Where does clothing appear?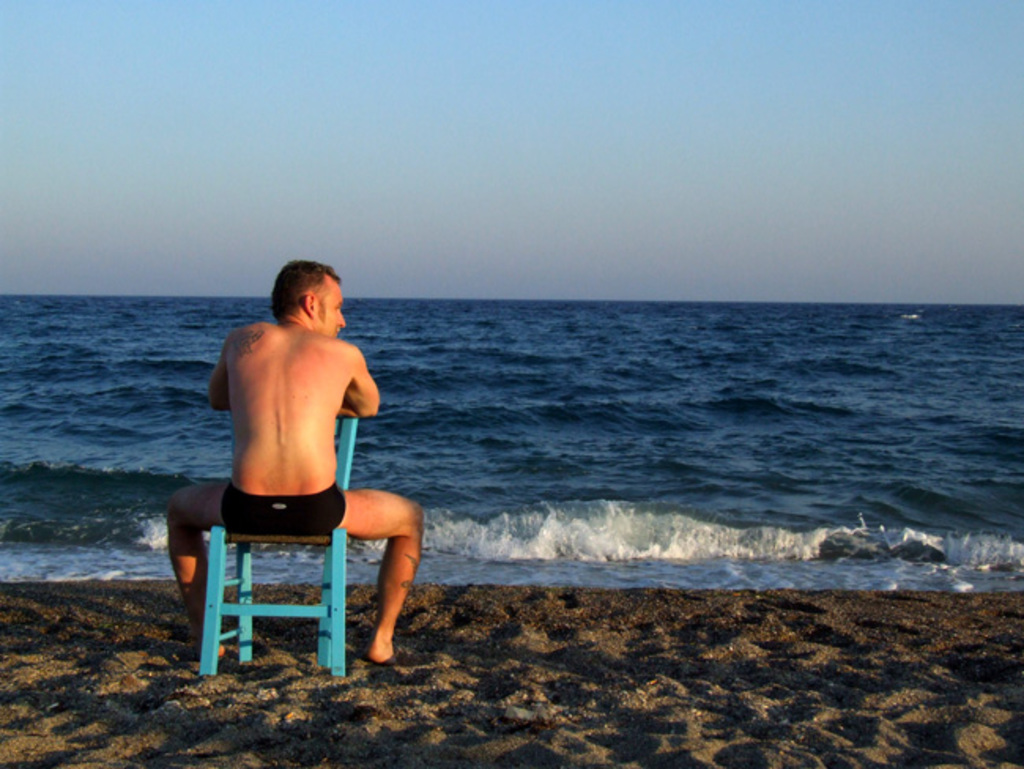
Appears at bbox(214, 481, 343, 537).
